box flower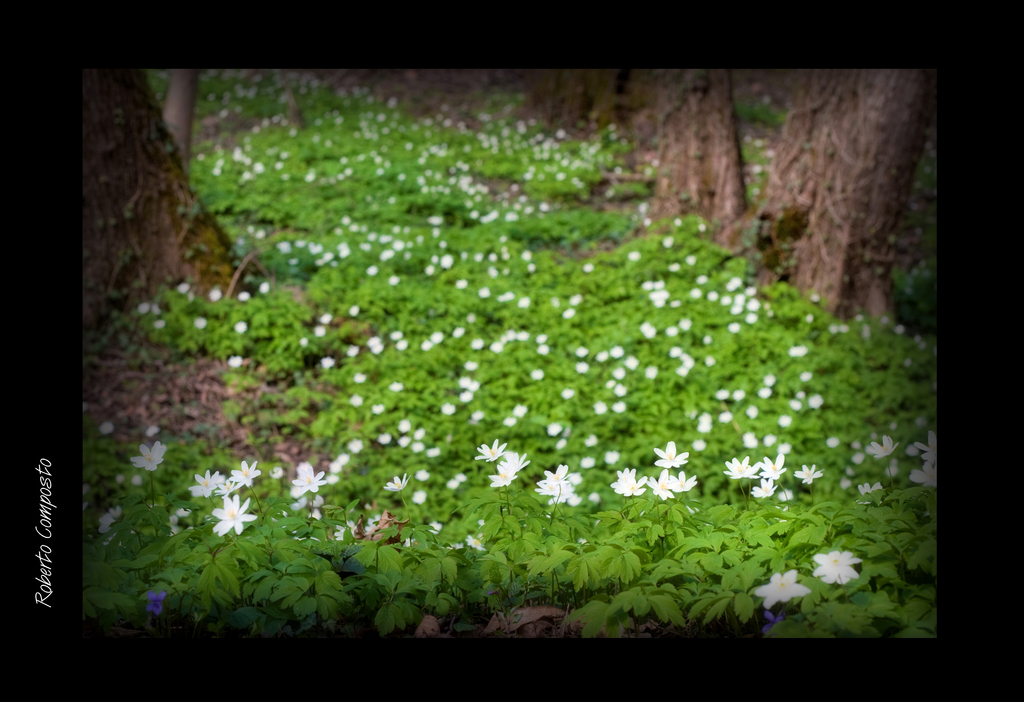
456 472 469 481
